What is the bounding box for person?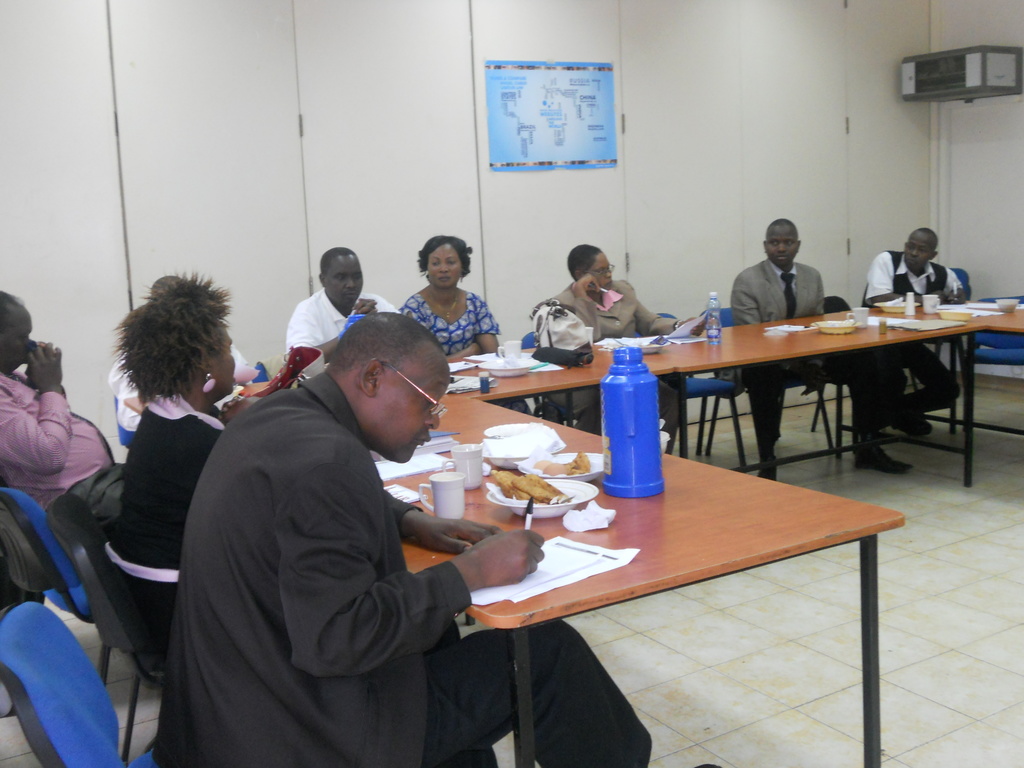
<box>151,307,723,767</box>.
